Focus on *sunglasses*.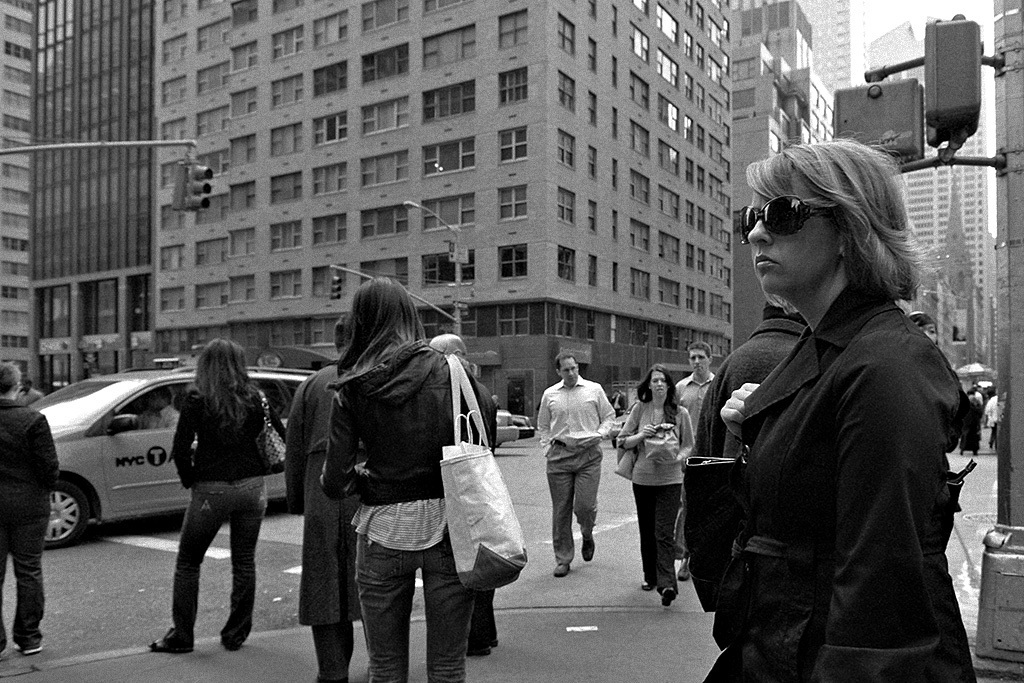
Focused at 740 192 837 246.
